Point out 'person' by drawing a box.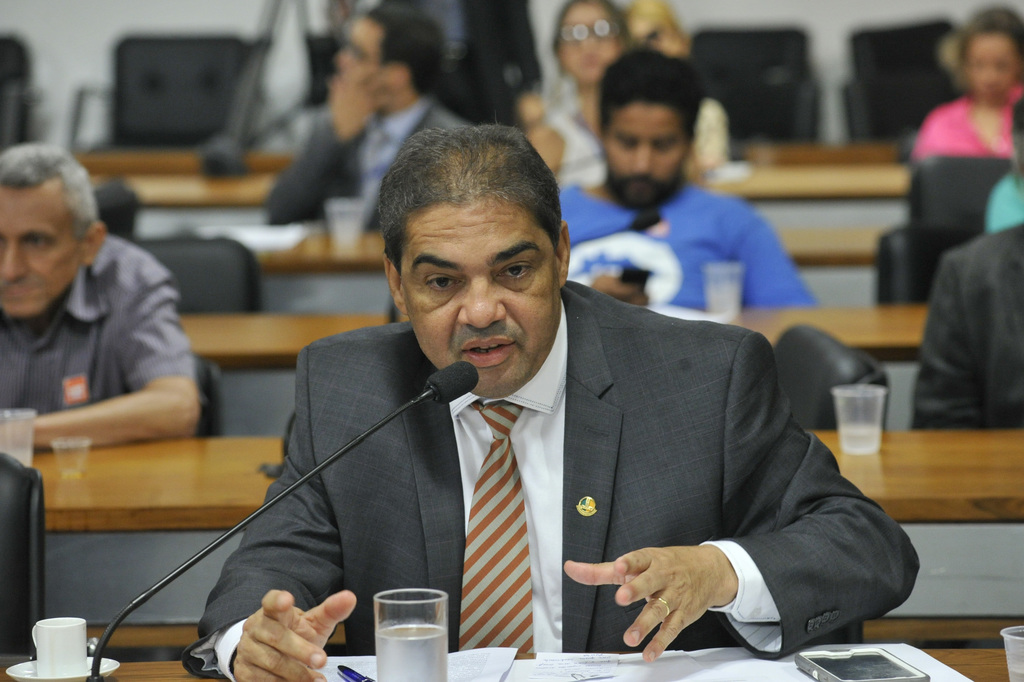
crop(0, 138, 202, 451).
